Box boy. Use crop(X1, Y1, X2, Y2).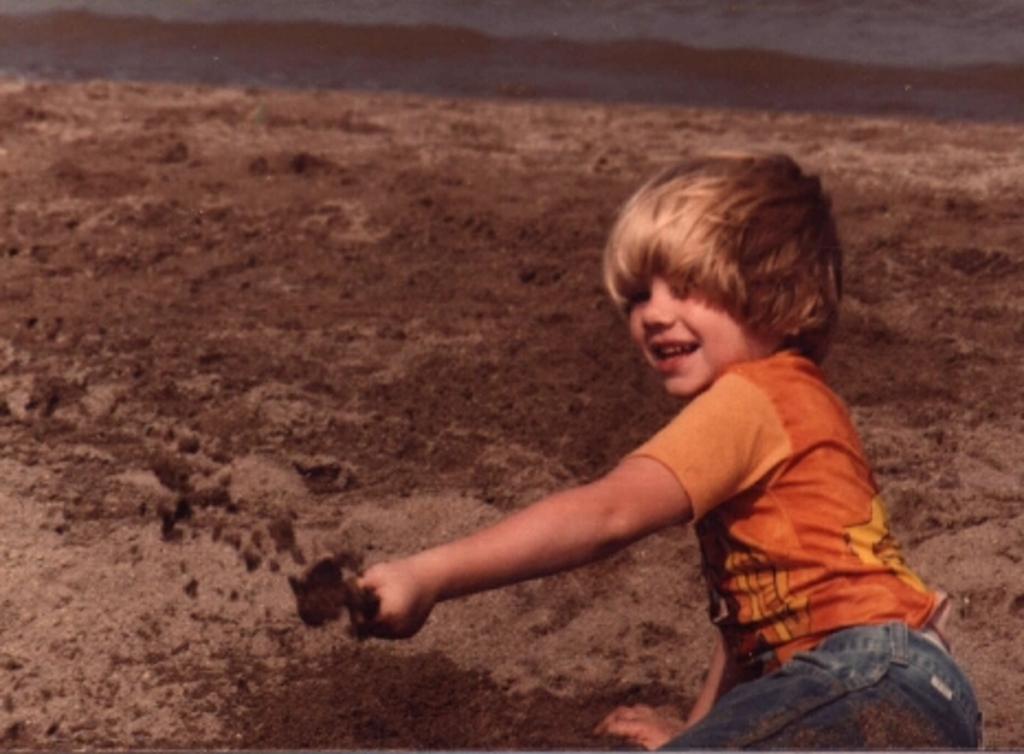
crop(349, 147, 991, 752).
